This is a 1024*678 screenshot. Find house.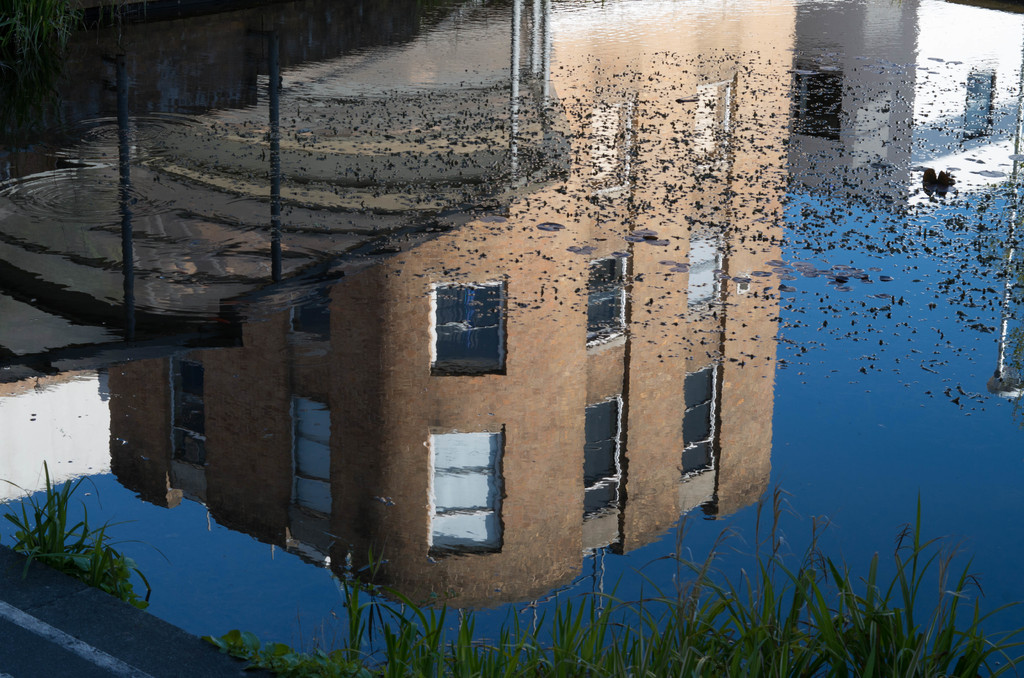
Bounding box: <box>111,0,797,613</box>.
